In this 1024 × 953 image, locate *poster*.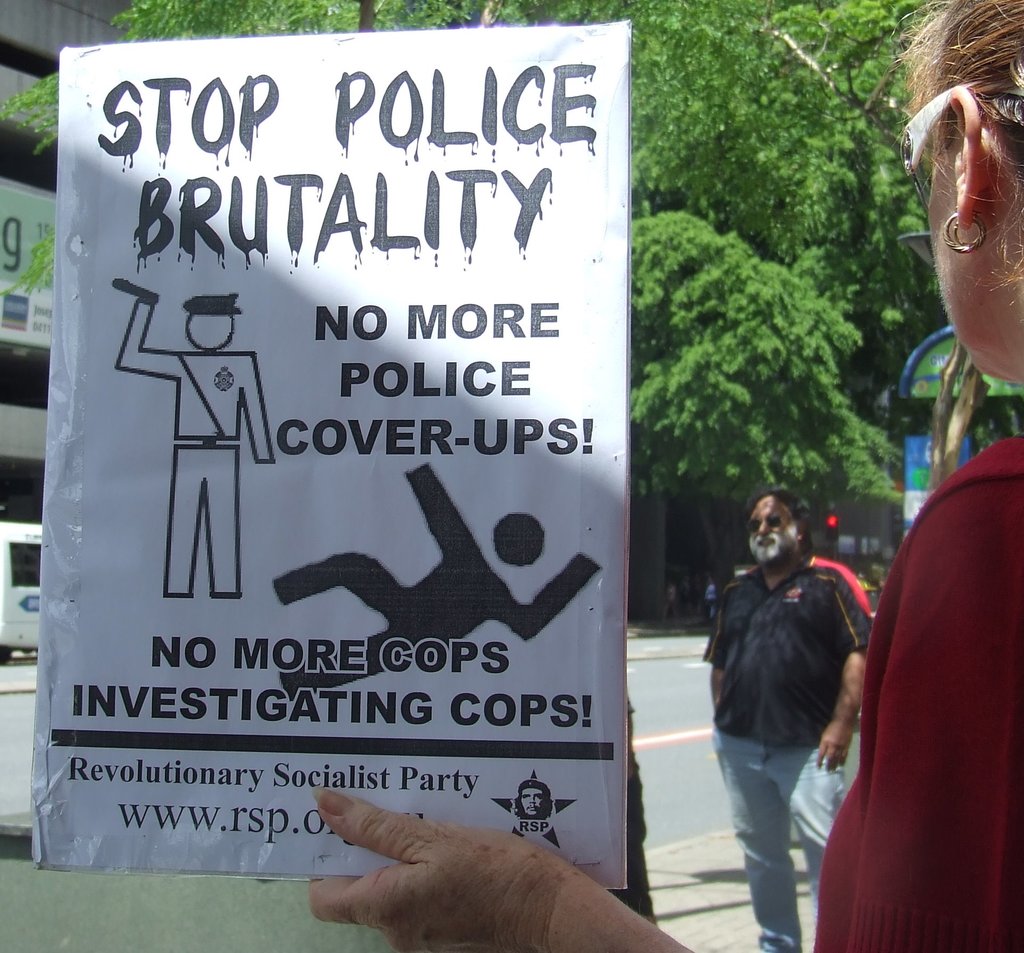
Bounding box: 31:20:637:890.
